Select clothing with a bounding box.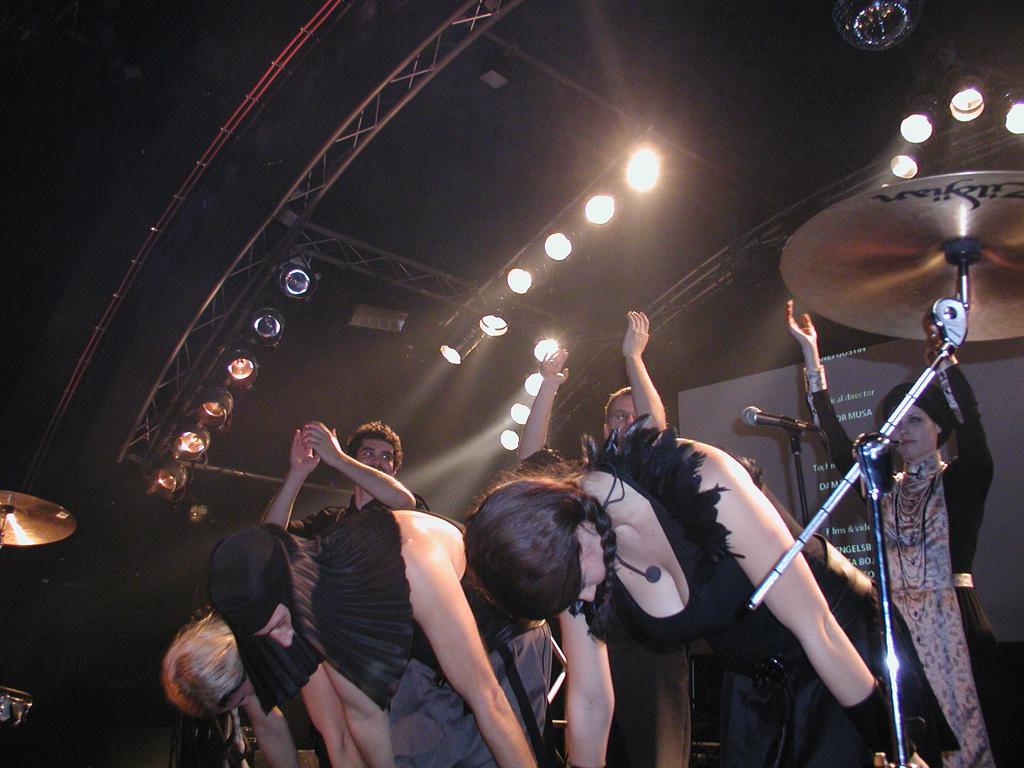
rect(803, 357, 1023, 767).
